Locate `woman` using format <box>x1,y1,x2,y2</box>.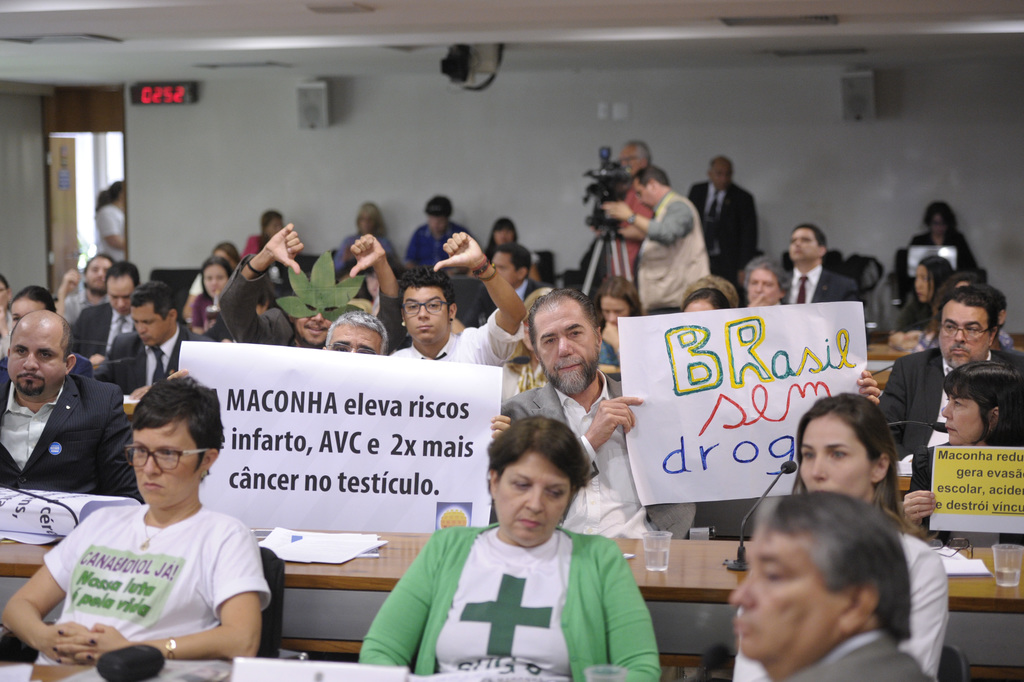
<box>908,200,977,272</box>.
